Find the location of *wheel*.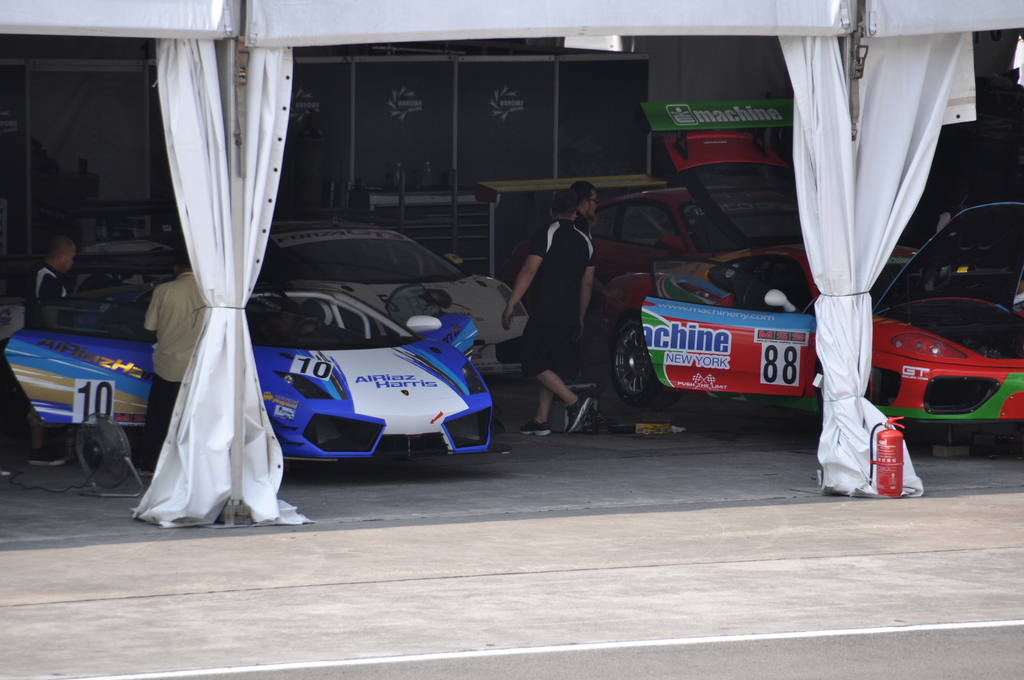
Location: pyautogui.locateOnScreen(610, 313, 678, 405).
